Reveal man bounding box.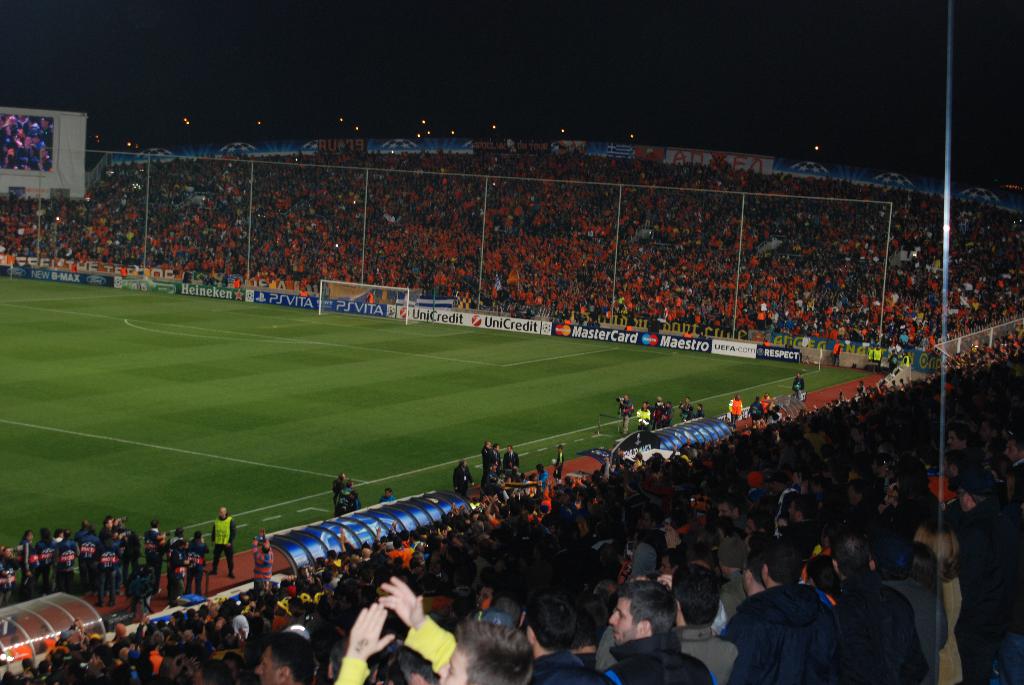
Revealed: 528 606 596 684.
